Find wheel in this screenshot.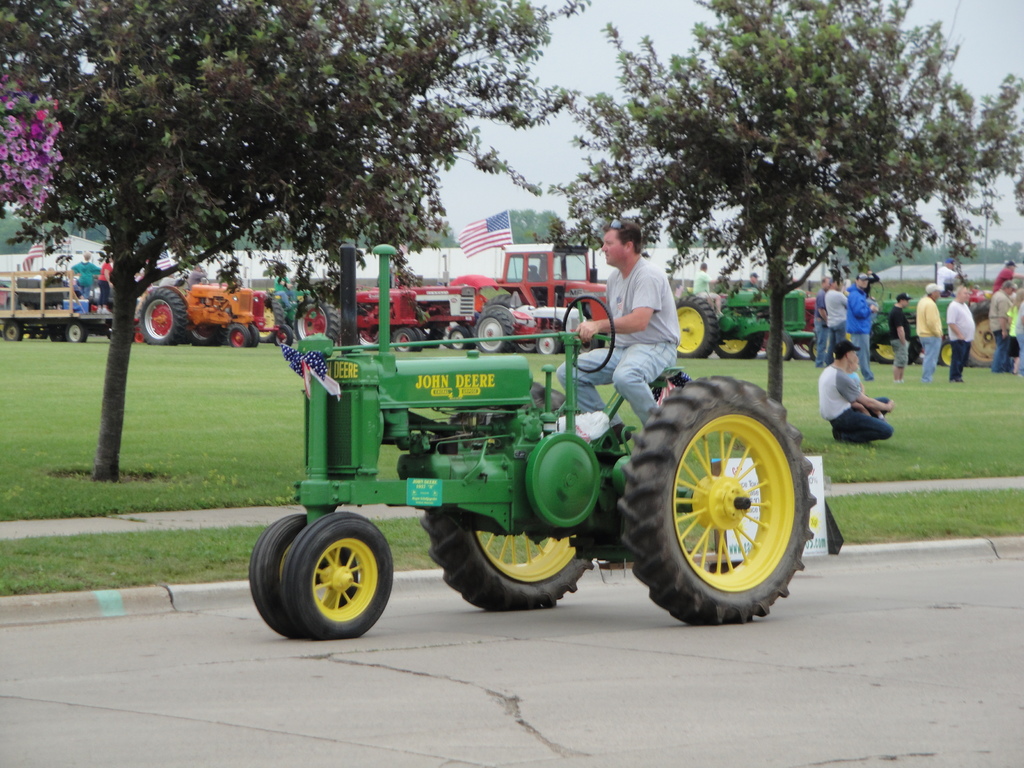
The bounding box for wheel is pyautogui.locateOnScreen(6, 323, 25, 336).
